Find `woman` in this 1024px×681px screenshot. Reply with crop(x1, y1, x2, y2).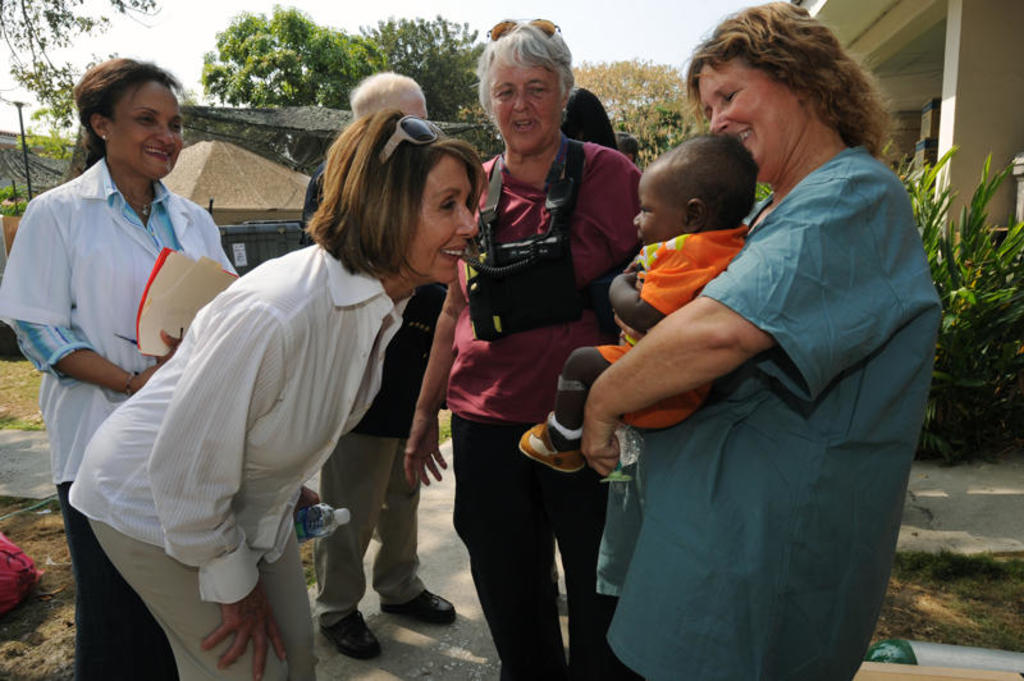
crop(401, 14, 644, 680).
